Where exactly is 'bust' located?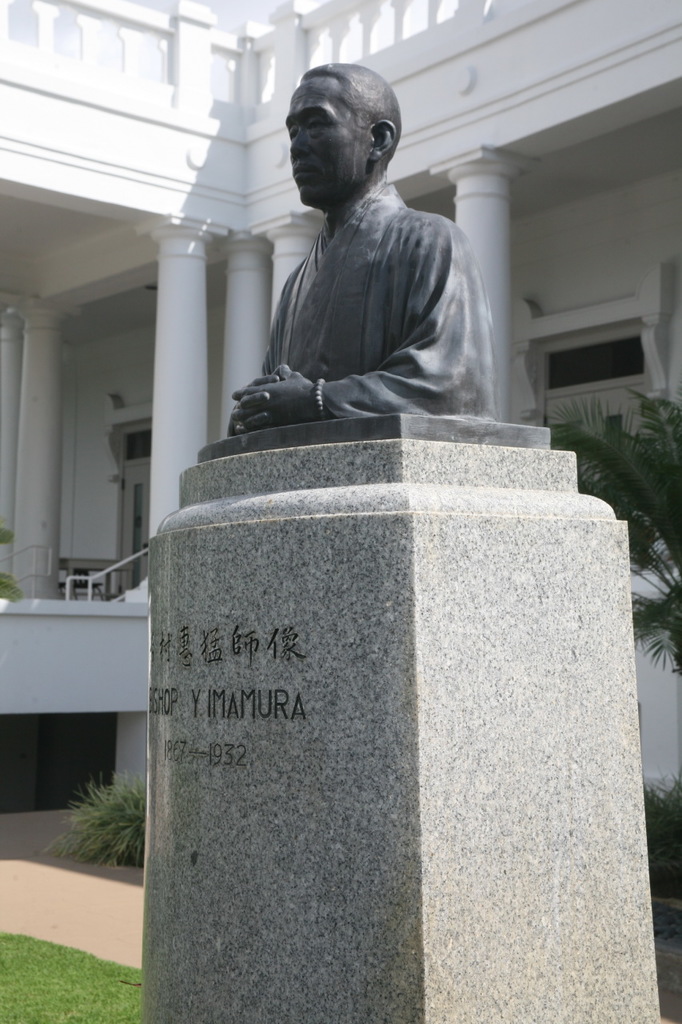
Its bounding box is [225, 63, 503, 434].
